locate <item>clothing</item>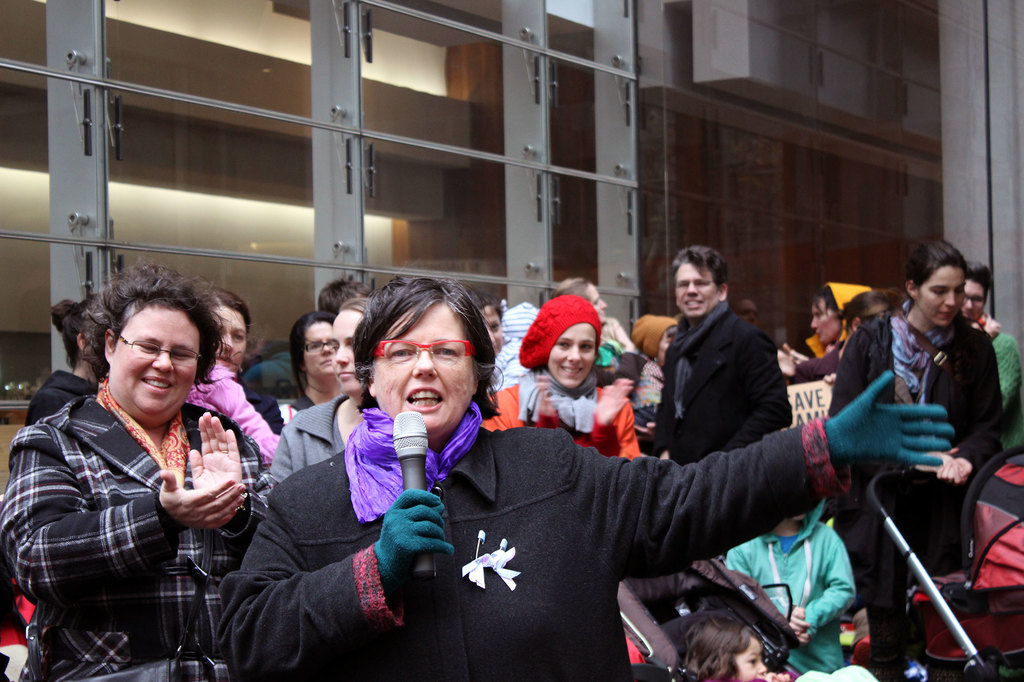
rect(834, 285, 993, 592)
